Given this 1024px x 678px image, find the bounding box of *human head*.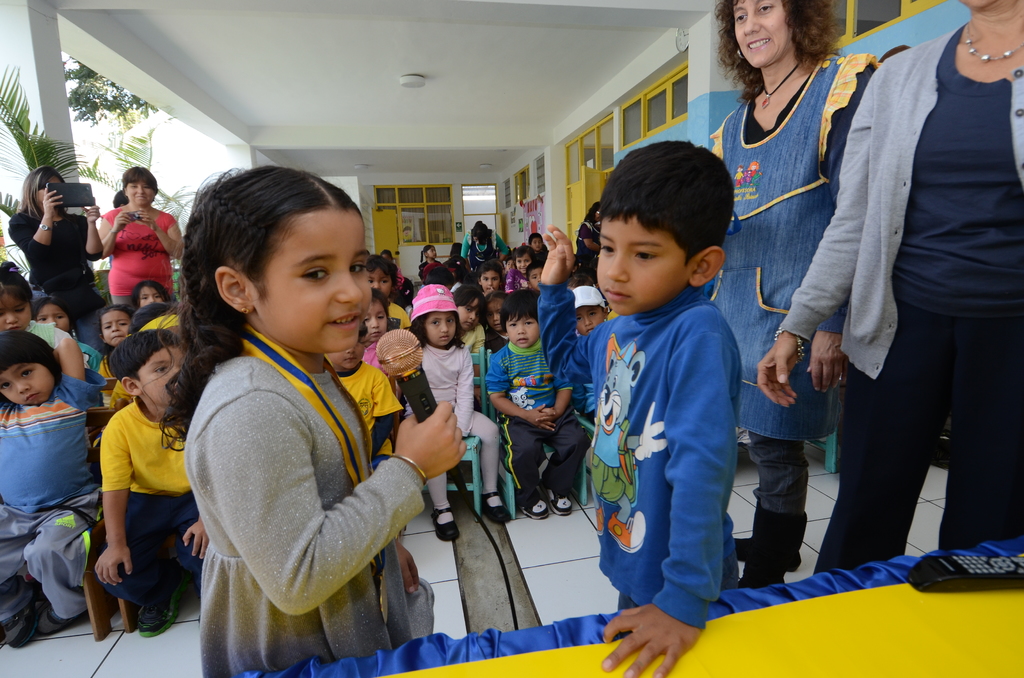
bbox=[422, 243, 436, 257].
